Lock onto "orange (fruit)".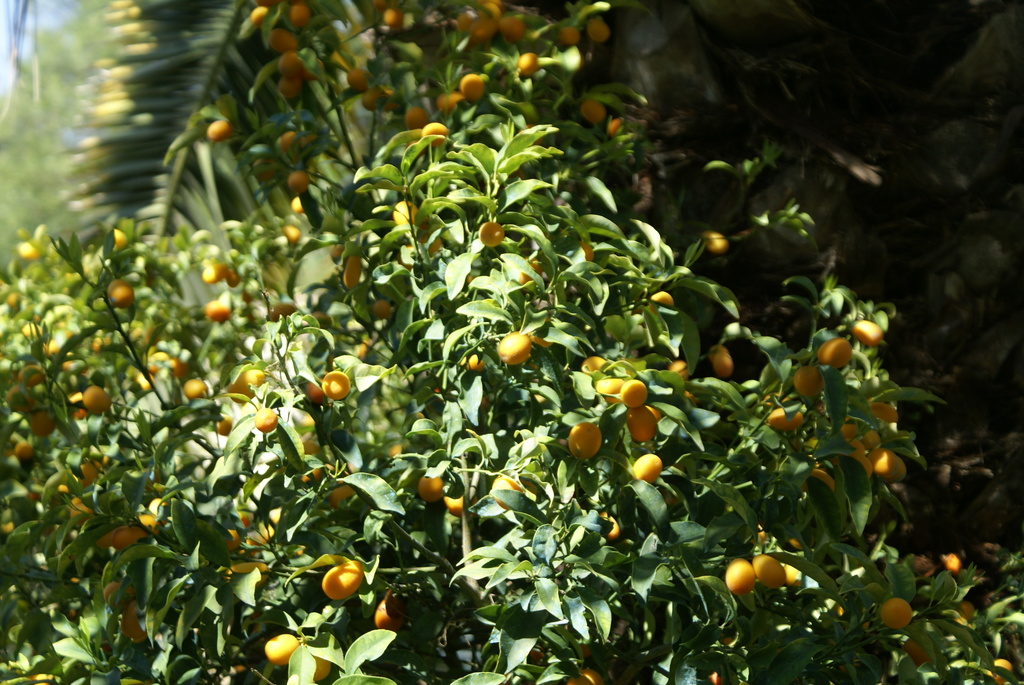
Locked: 10:438:38:470.
